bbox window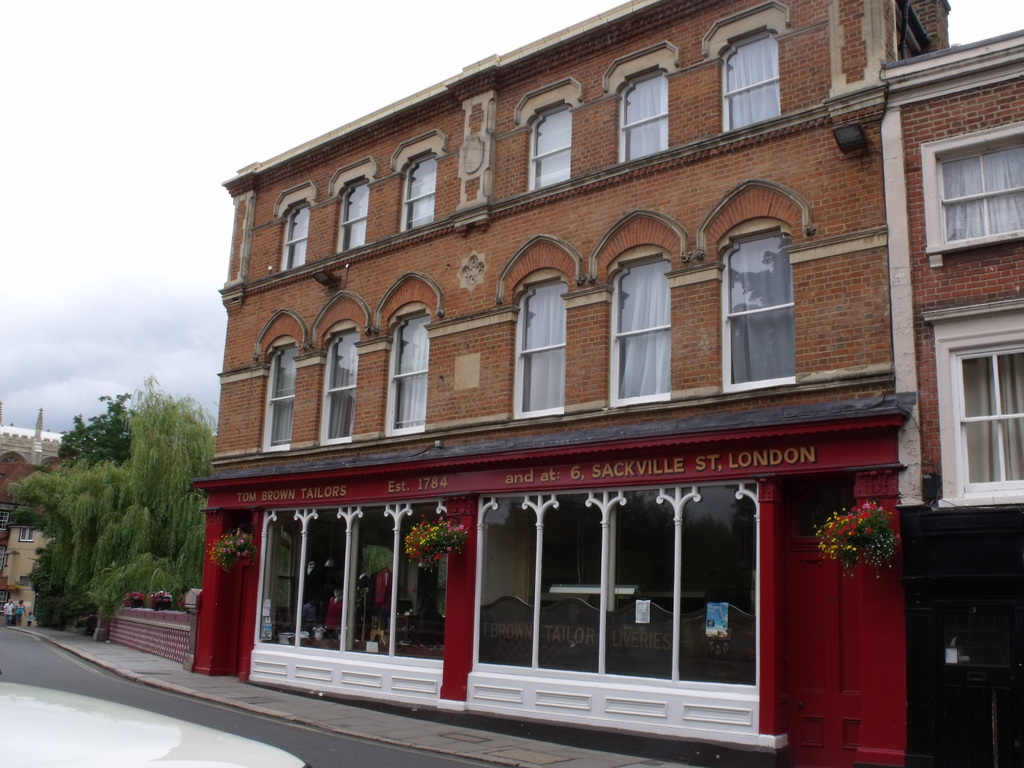
l=390, t=307, r=433, b=435
